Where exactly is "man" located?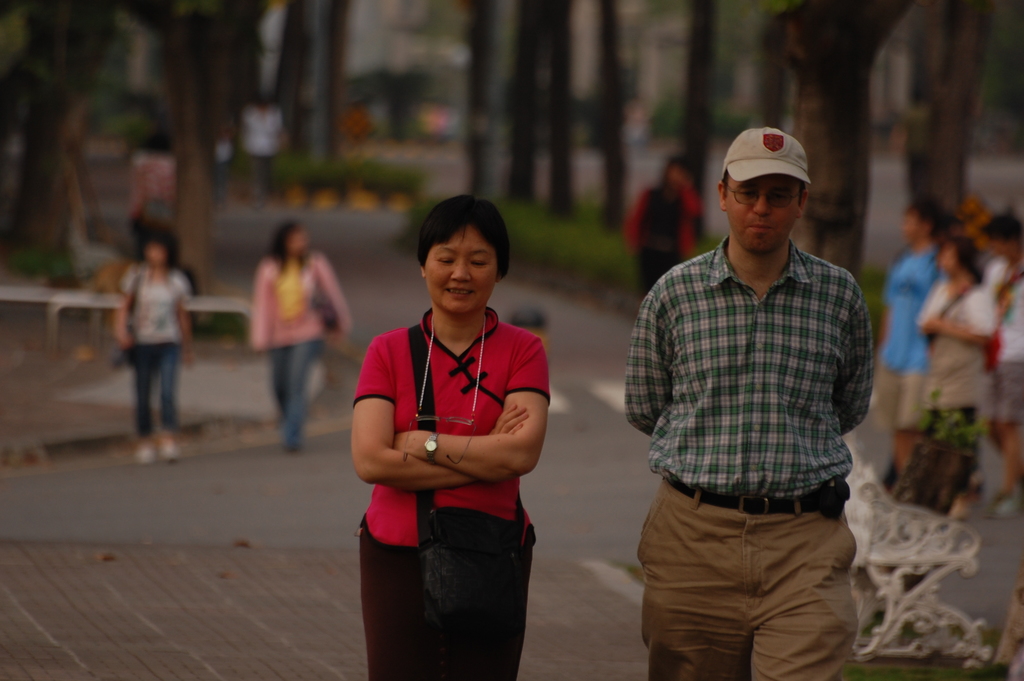
Its bounding box is 610,126,877,680.
